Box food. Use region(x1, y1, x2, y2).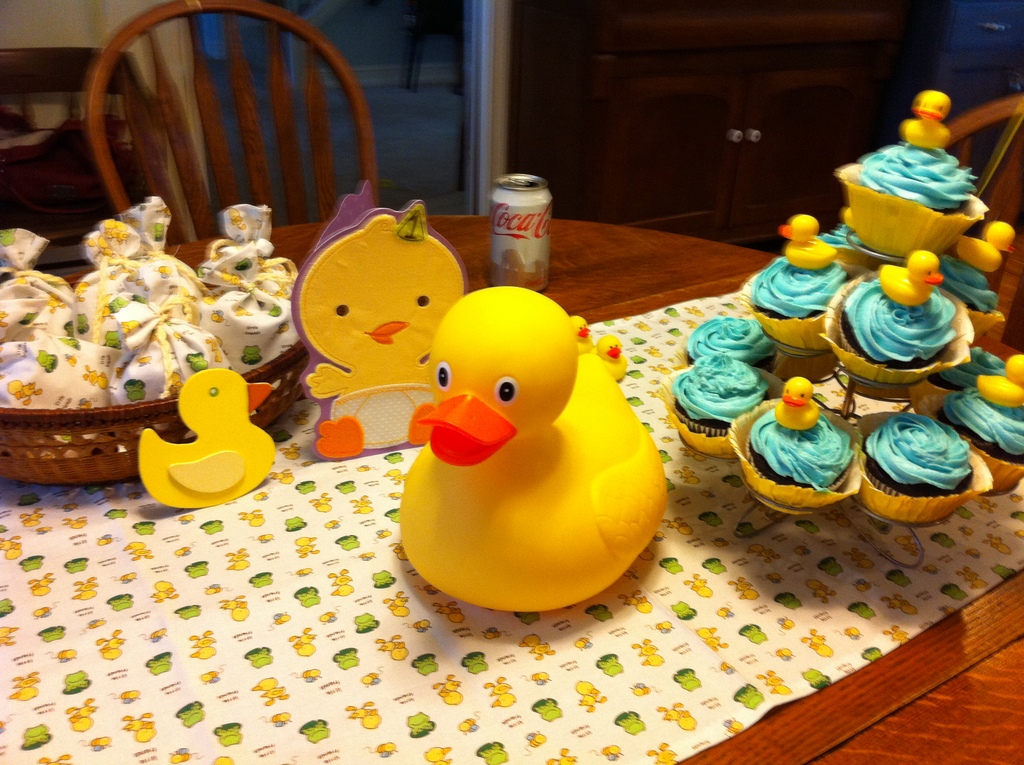
region(864, 408, 972, 498).
